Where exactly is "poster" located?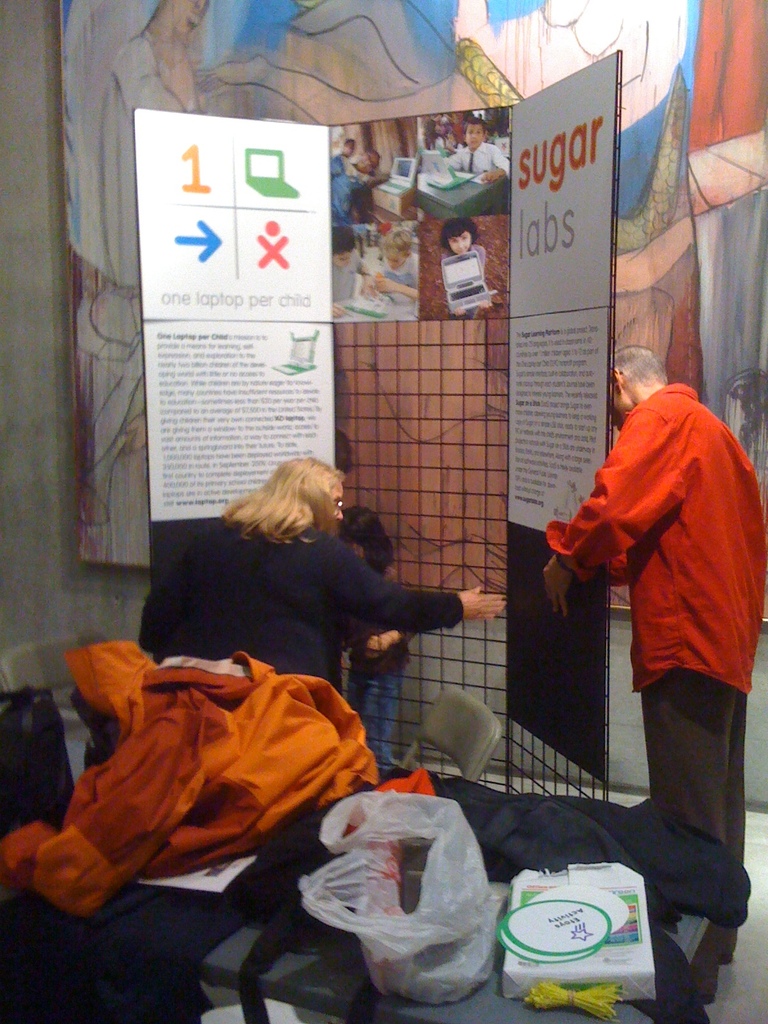
Its bounding box is (left=136, top=111, right=327, bottom=325).
